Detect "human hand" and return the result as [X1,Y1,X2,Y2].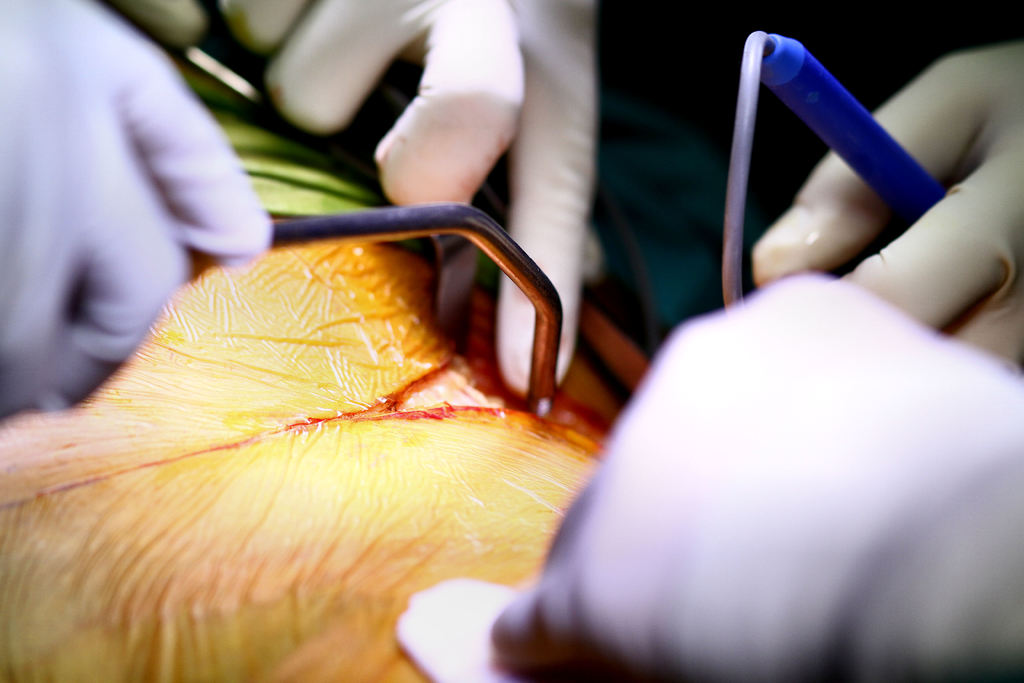
[0,0,276,414].
